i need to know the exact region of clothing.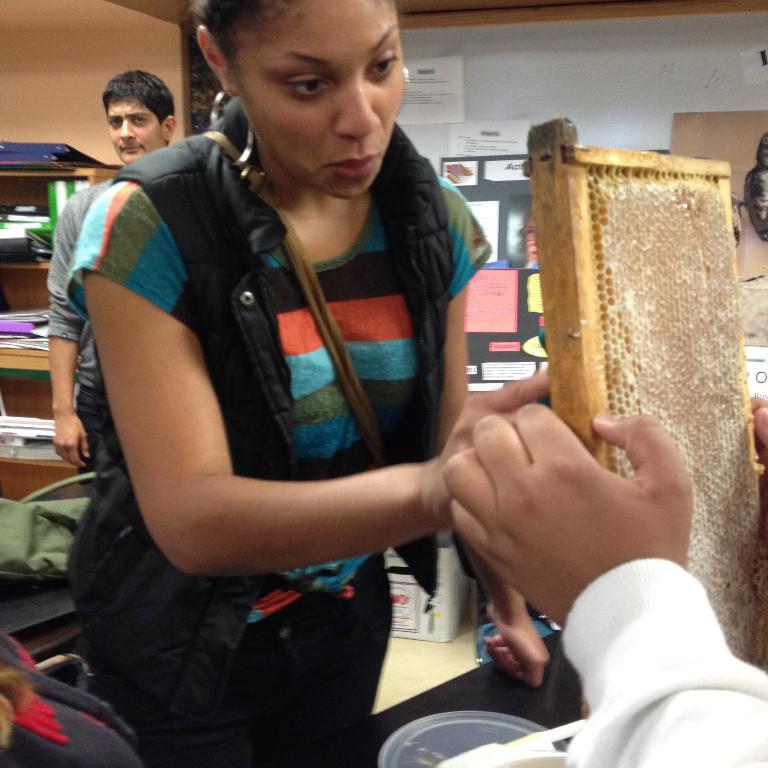
Region: detection(561, 345, 767, 763).
